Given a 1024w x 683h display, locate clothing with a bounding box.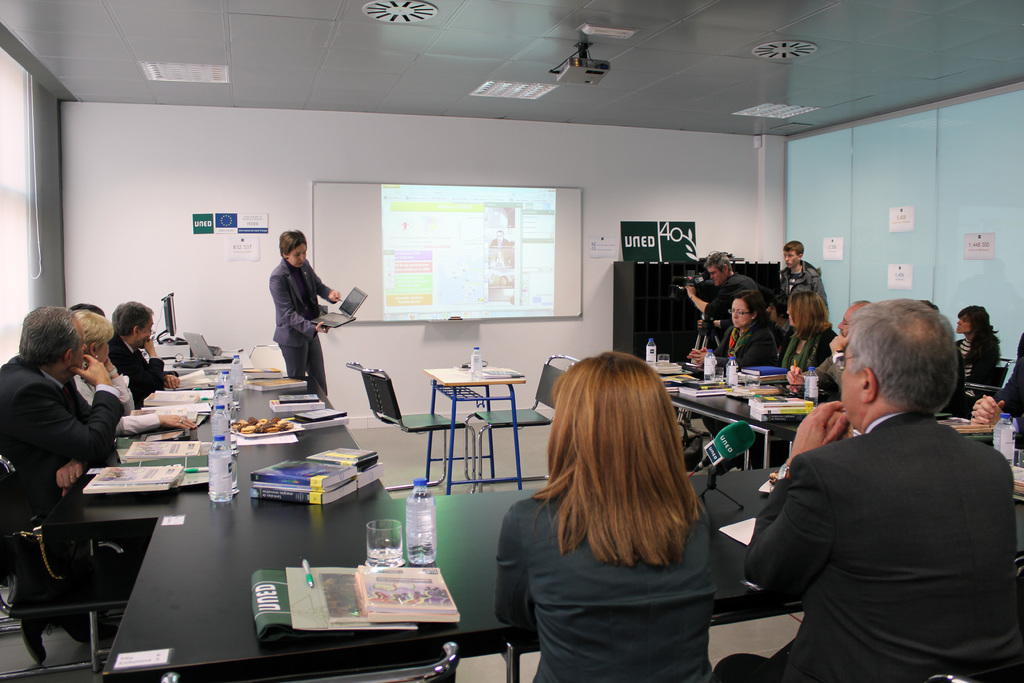
Located: 106/333/177/406.
